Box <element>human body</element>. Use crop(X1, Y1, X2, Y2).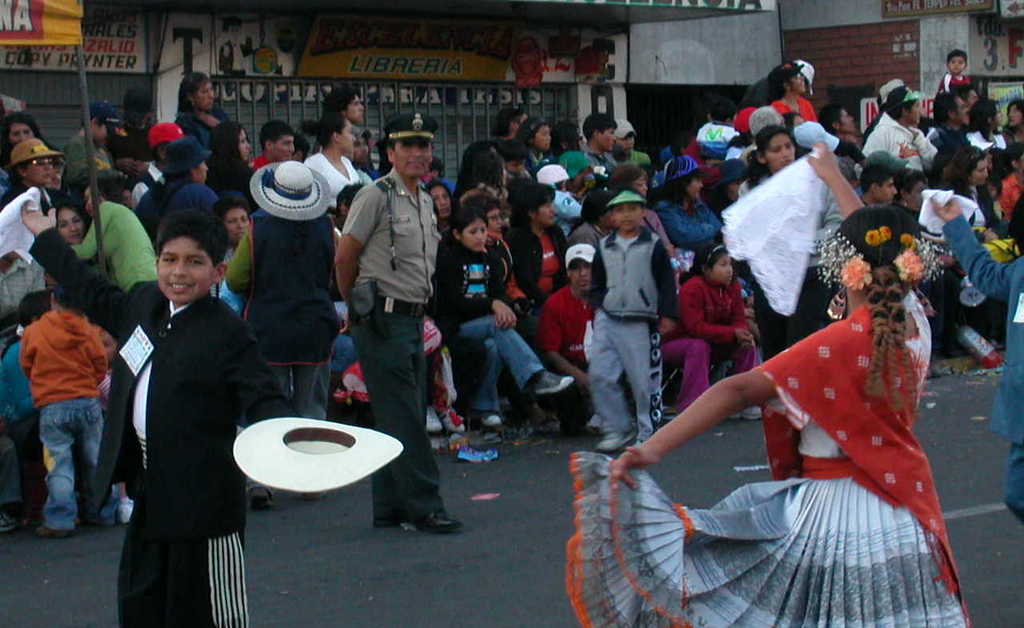
crop(430, 208, 575, 429).
